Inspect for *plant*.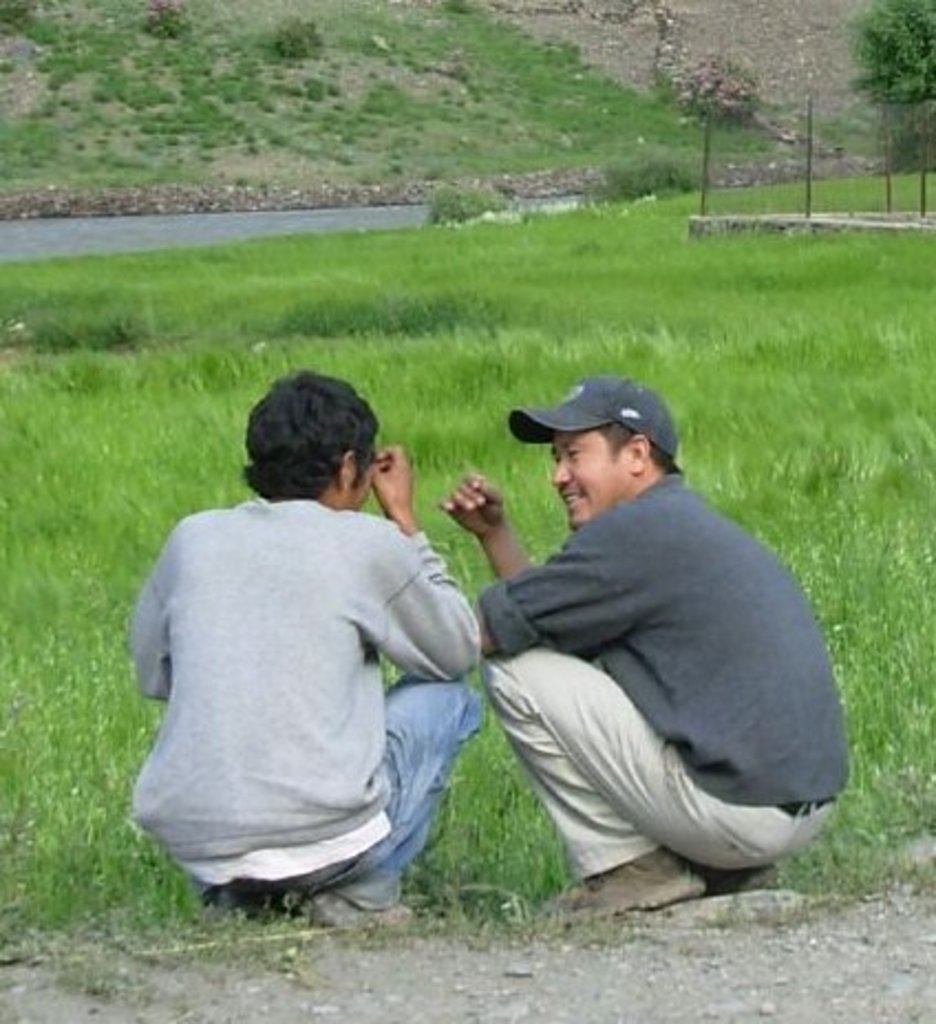
Inspection: l=428, t=183, r=508, b=227.
